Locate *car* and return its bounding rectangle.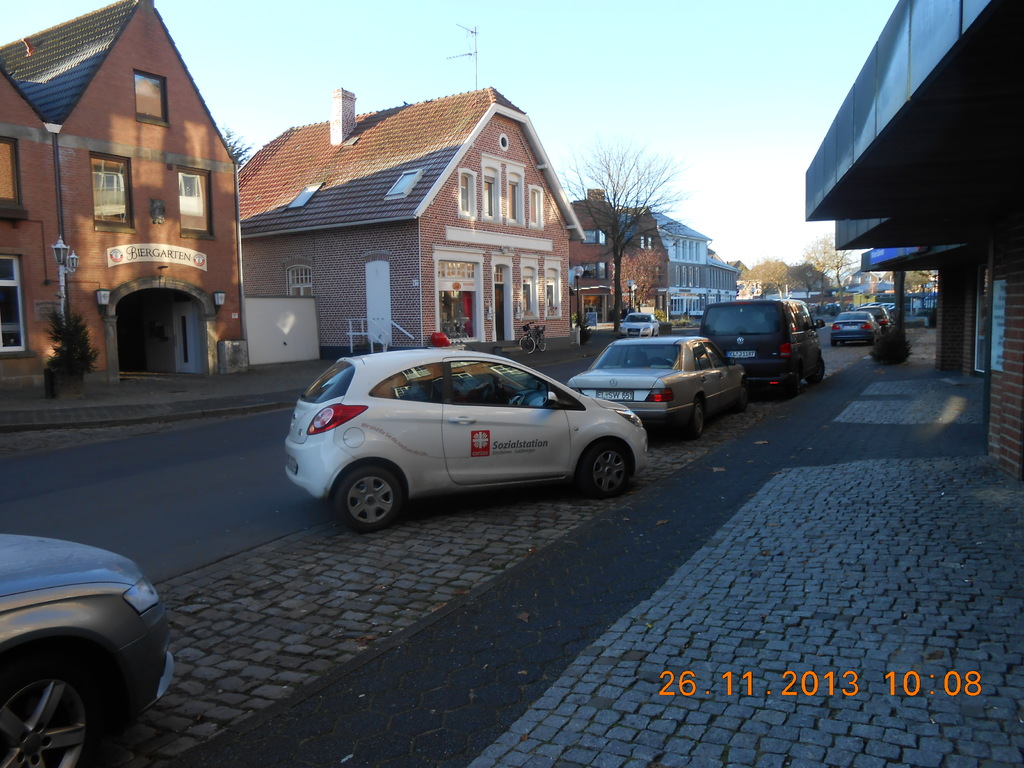
box=[0, 521, 166, 767].
